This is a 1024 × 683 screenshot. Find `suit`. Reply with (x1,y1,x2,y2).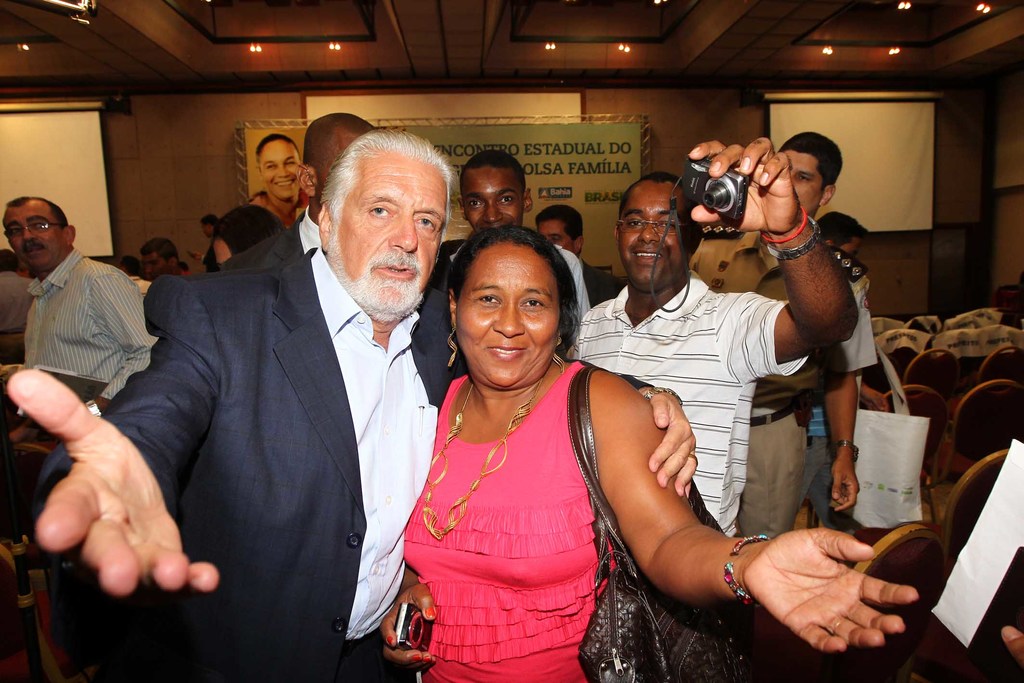
(79,163,463,666).
